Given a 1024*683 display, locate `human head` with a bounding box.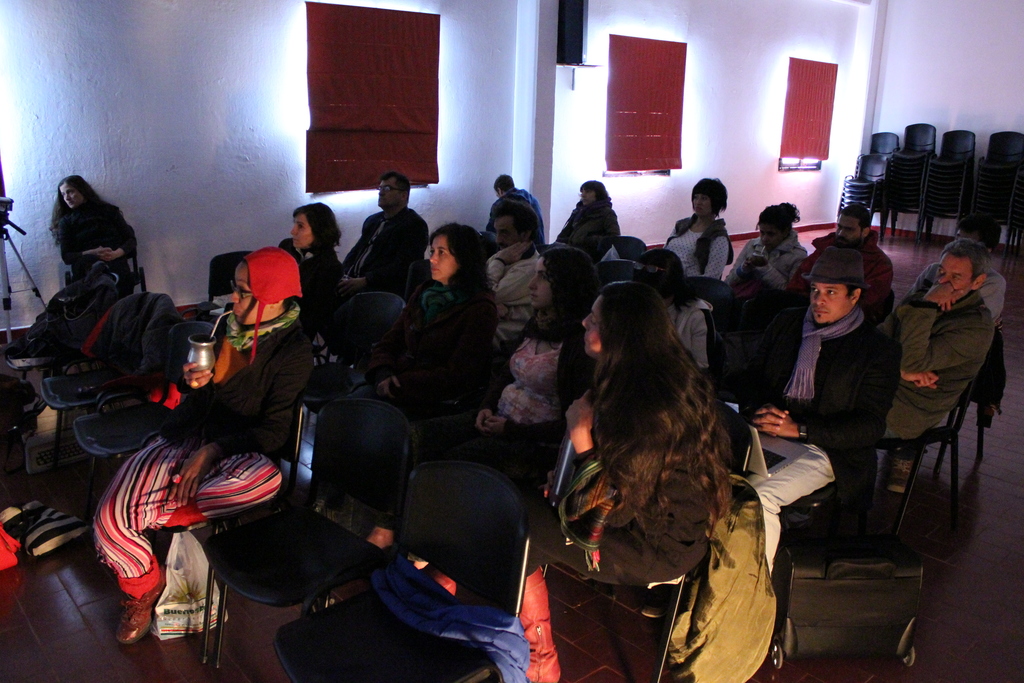
Located: select_region(799, 243, 870, 327).
